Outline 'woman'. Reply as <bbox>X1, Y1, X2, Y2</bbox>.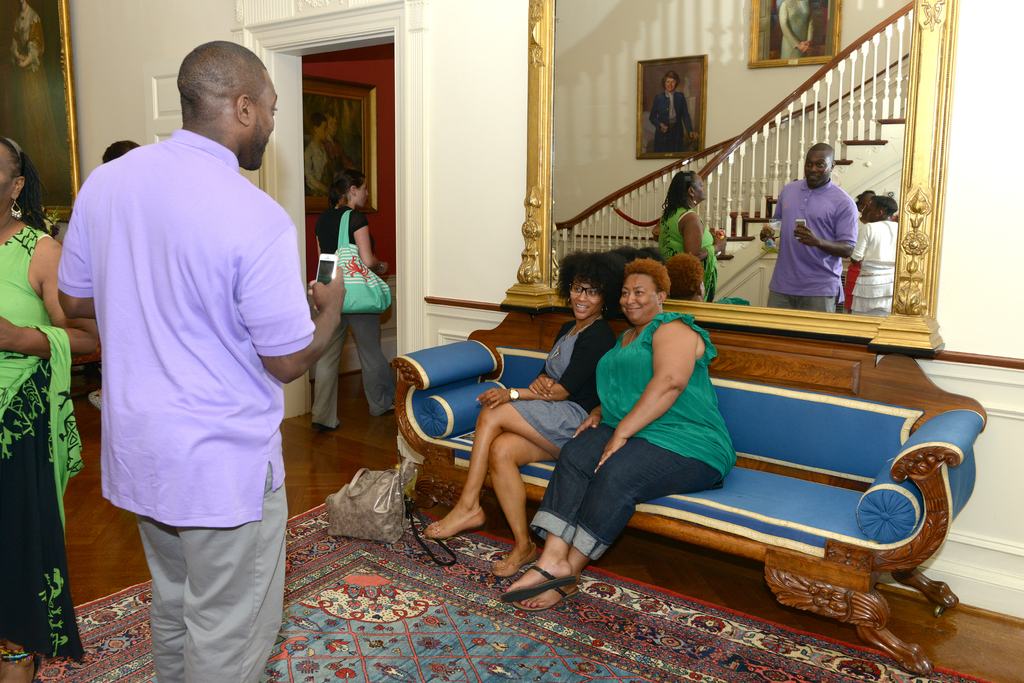
<bbox>309, 163, 396, 431</bbox>.
